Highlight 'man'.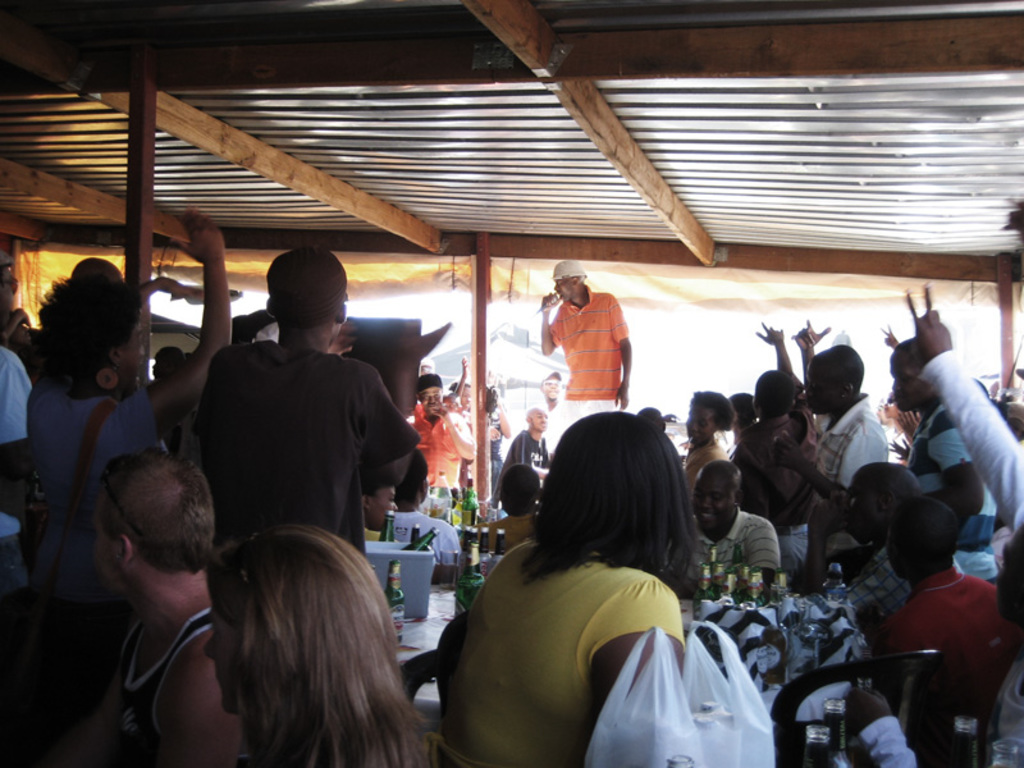
Highlighted region: 489:467:544:561.
